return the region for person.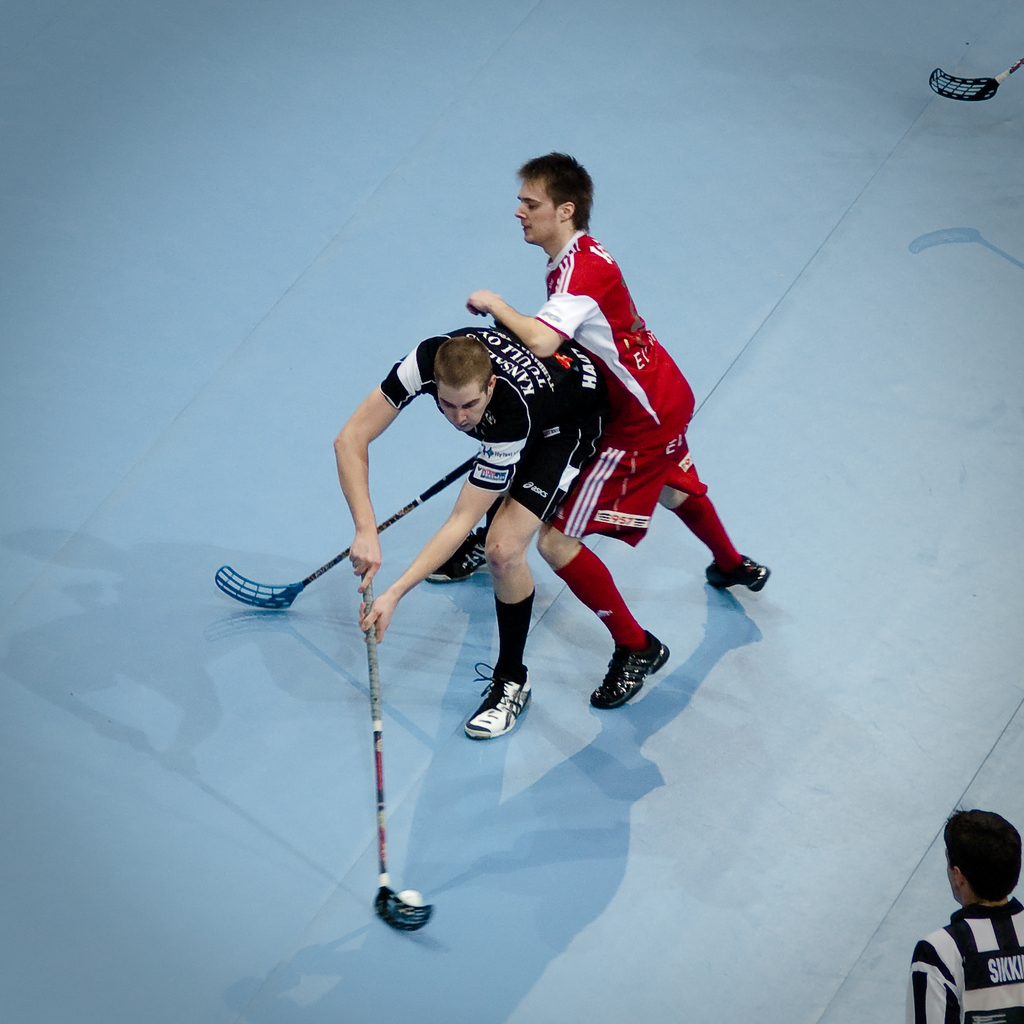
<box>333,323,606,737</box>.
